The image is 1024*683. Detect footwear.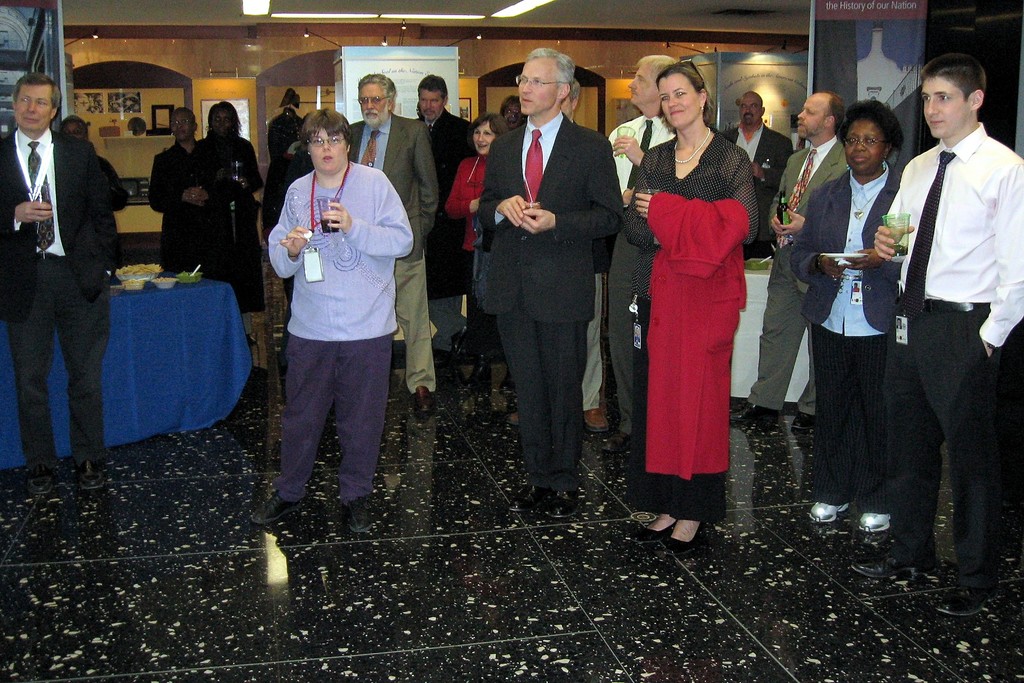
Detection: box(244, 488, 309, 525).
